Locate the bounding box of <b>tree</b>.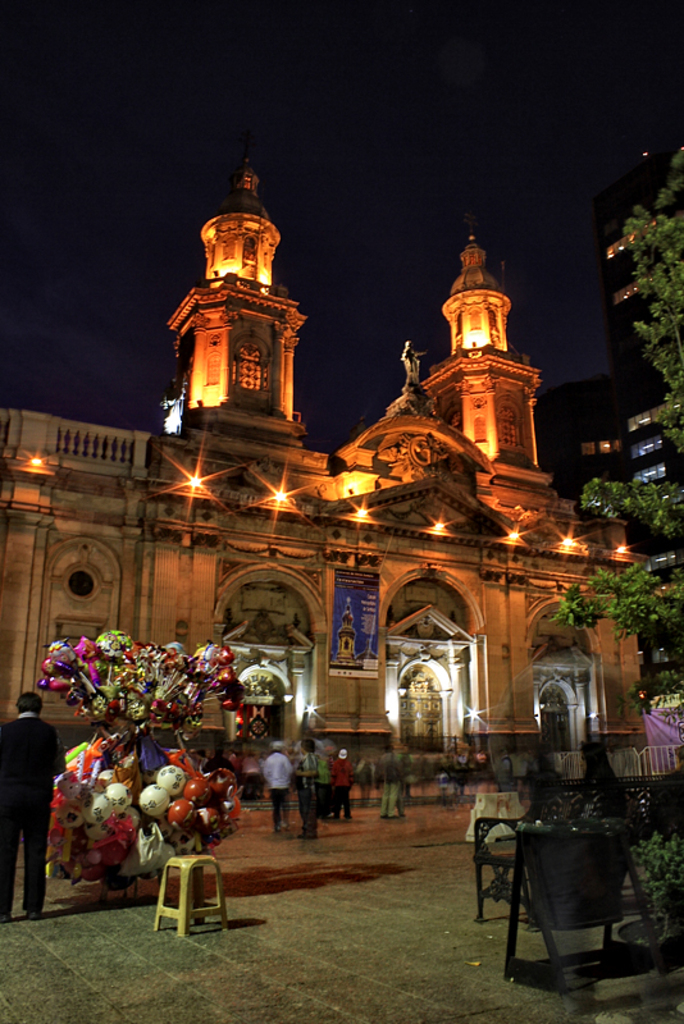
Bounding box: (533,137,683,740).
